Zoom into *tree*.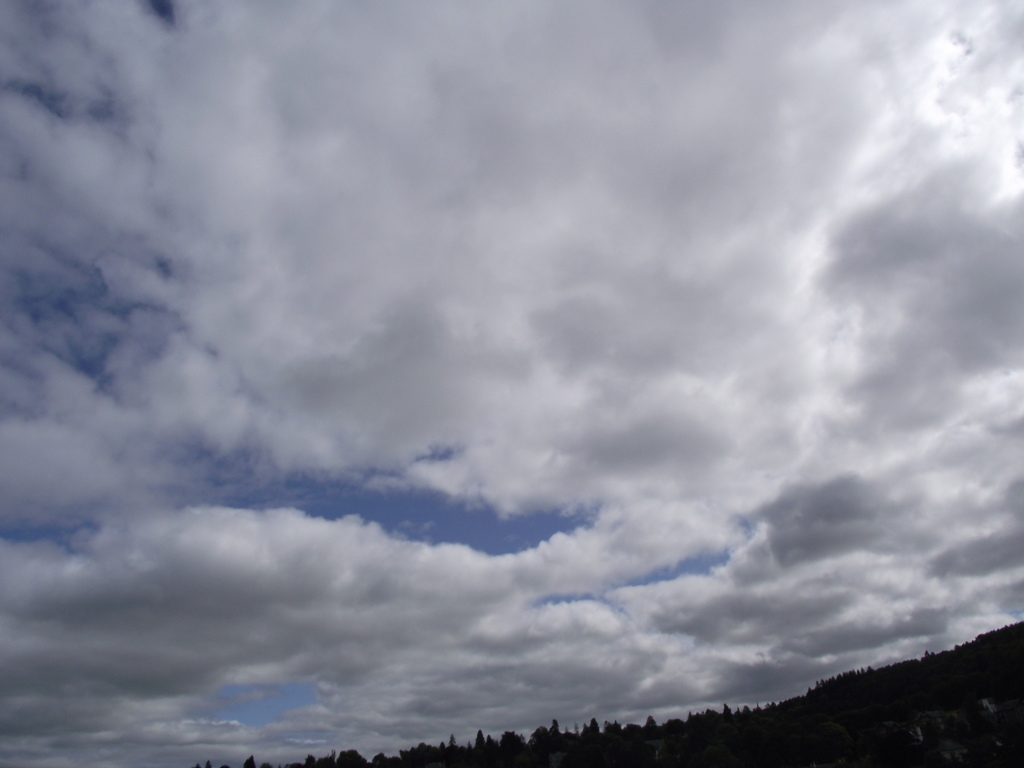
Zoom target: pyautogui.locateOnScreen(291, 752, 417, 765).
